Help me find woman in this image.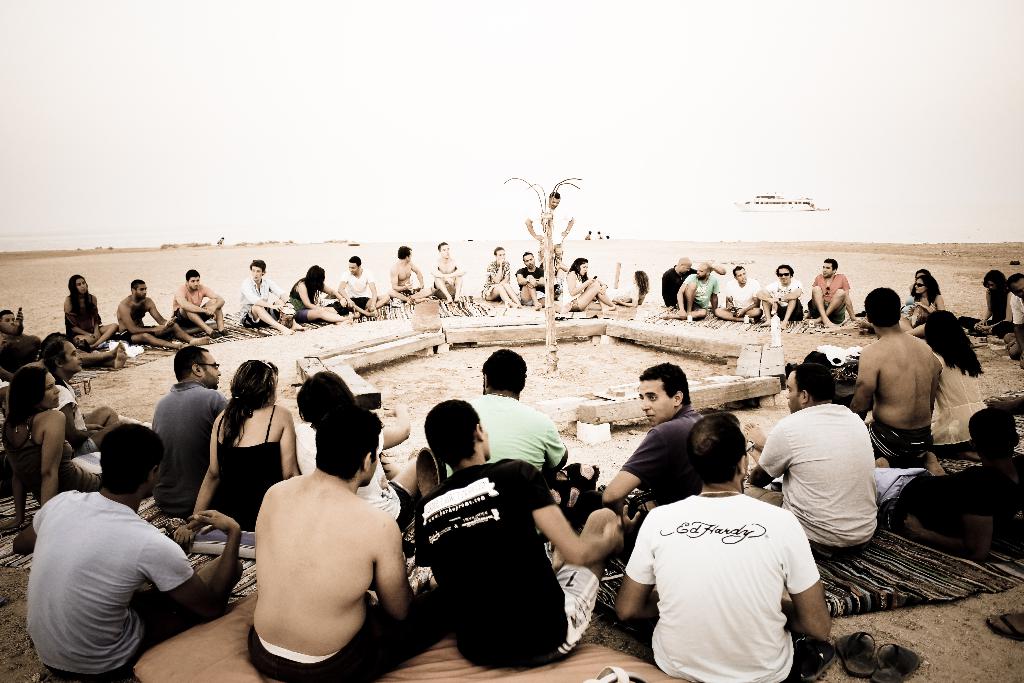
Found it: 609:268:646:311.
